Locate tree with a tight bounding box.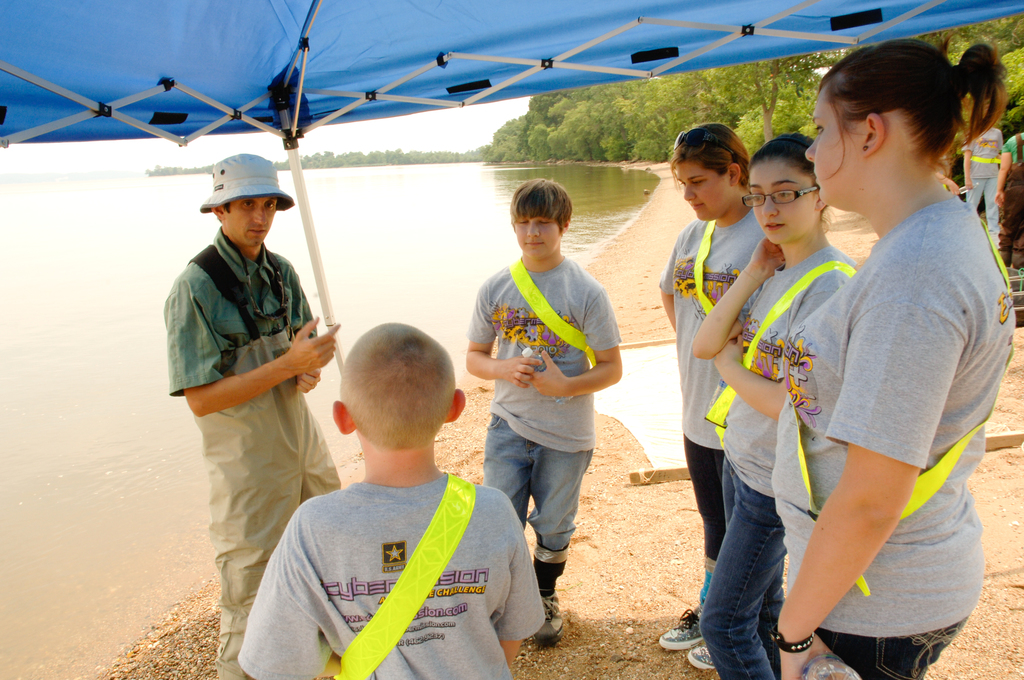
select_region(485, 117, 527, 159).
